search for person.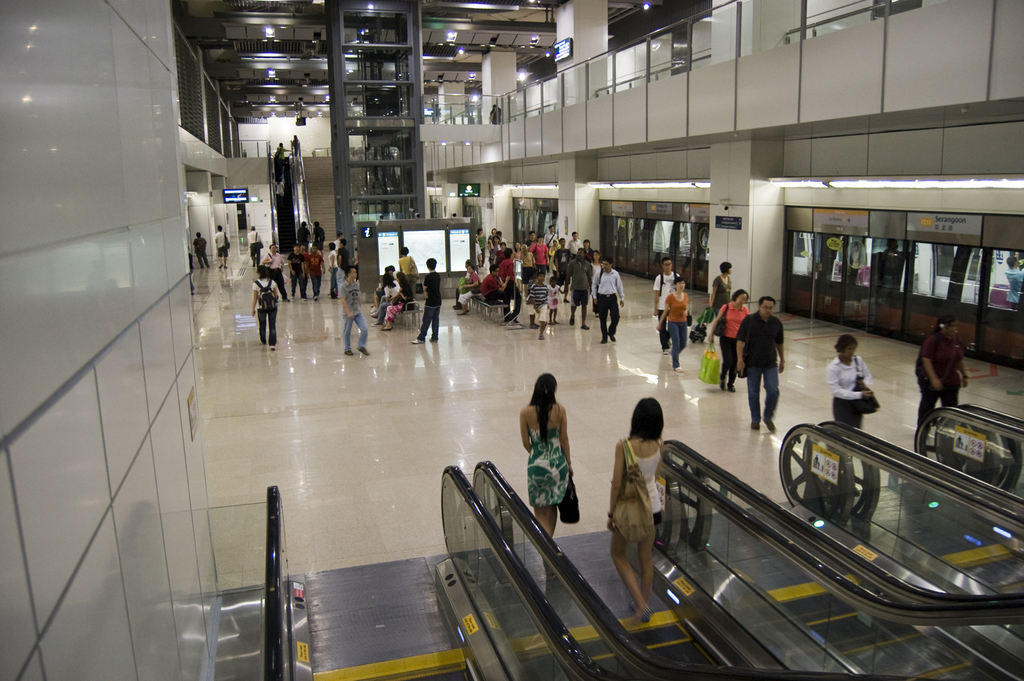
Found at <region>415, 255, 441, 340</region>.
